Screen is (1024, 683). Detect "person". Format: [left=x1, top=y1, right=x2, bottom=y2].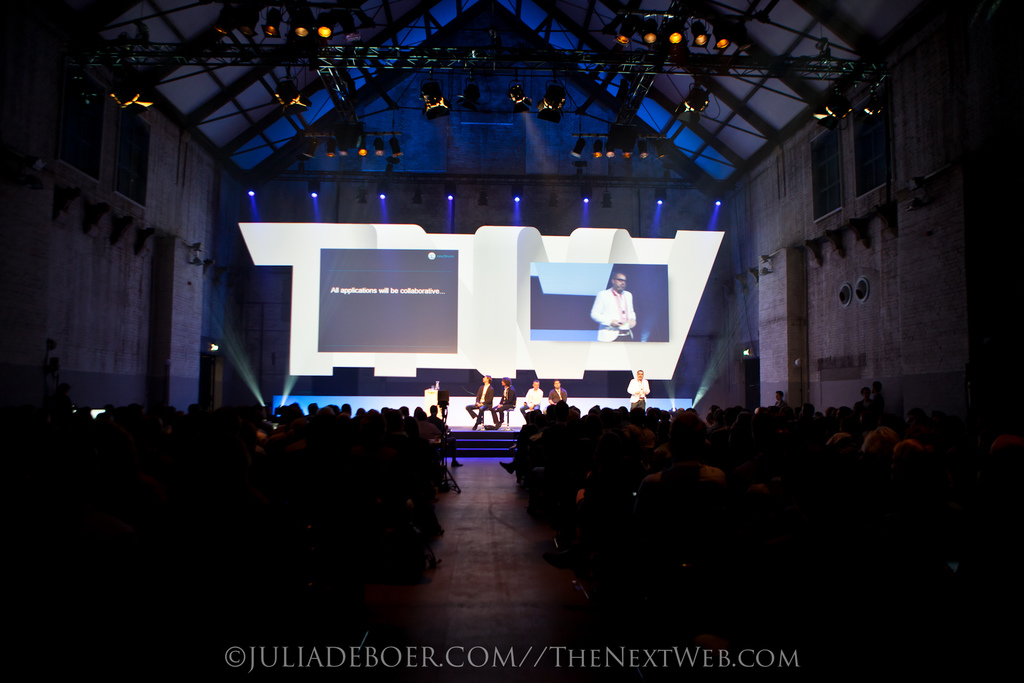
[left=464, top=375, right=494, bottom=431].
